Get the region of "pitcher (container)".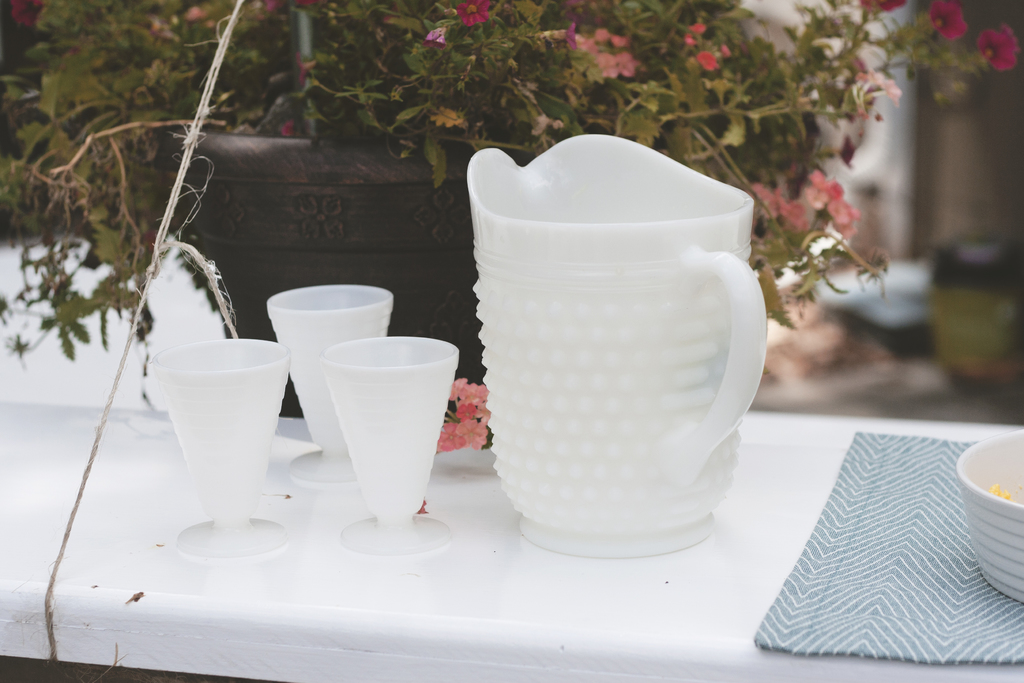
x1=470, y1=135, x2=767, y2=563.
